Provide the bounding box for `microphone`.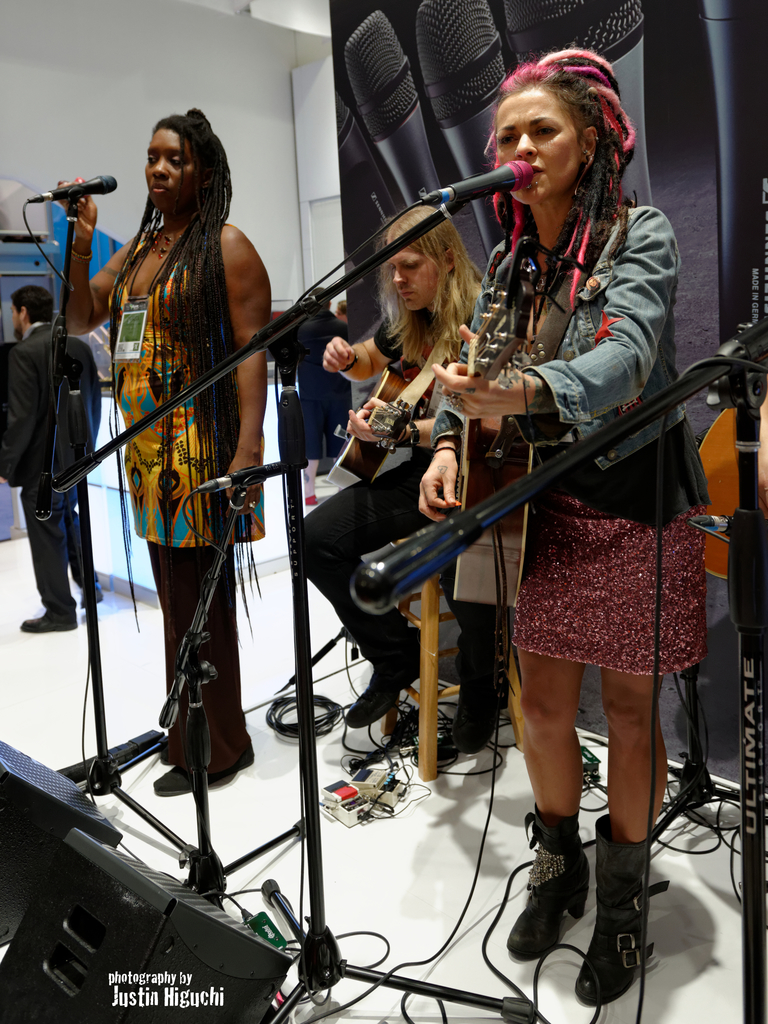
<box>30,175,119,200</box>.
